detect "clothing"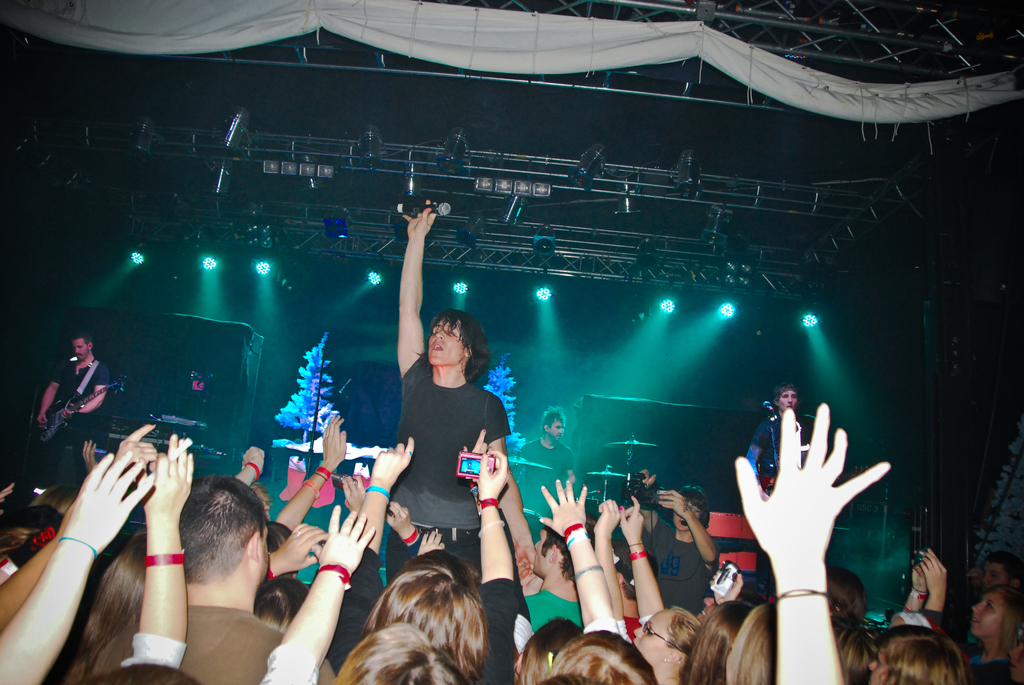
(32, 357, 112, 483)
